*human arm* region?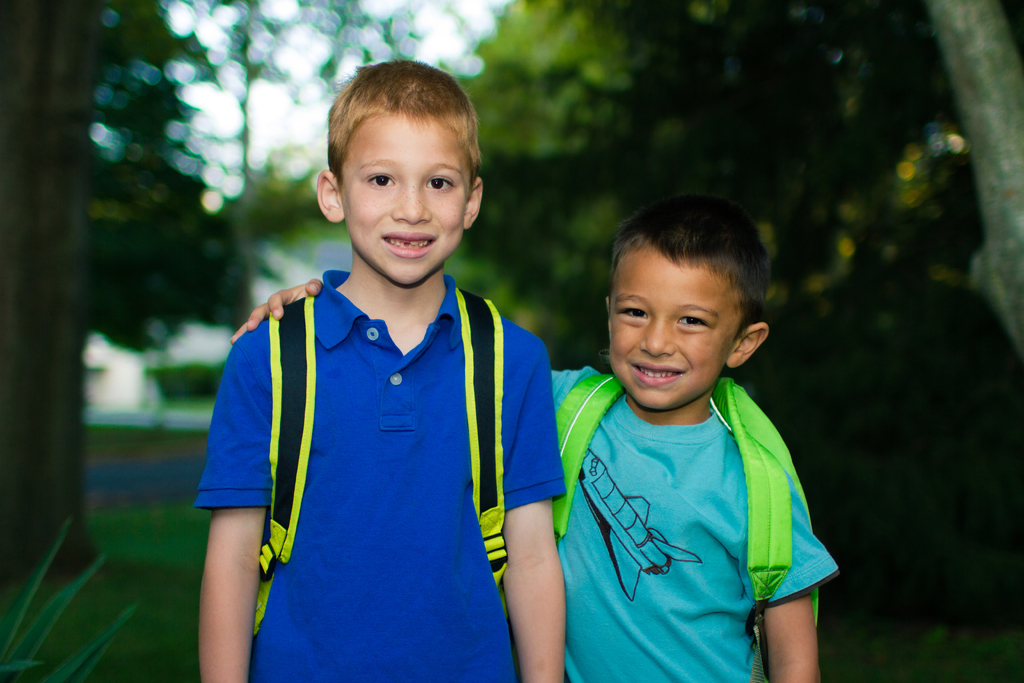
bbox(499, 309, 572, 682)
